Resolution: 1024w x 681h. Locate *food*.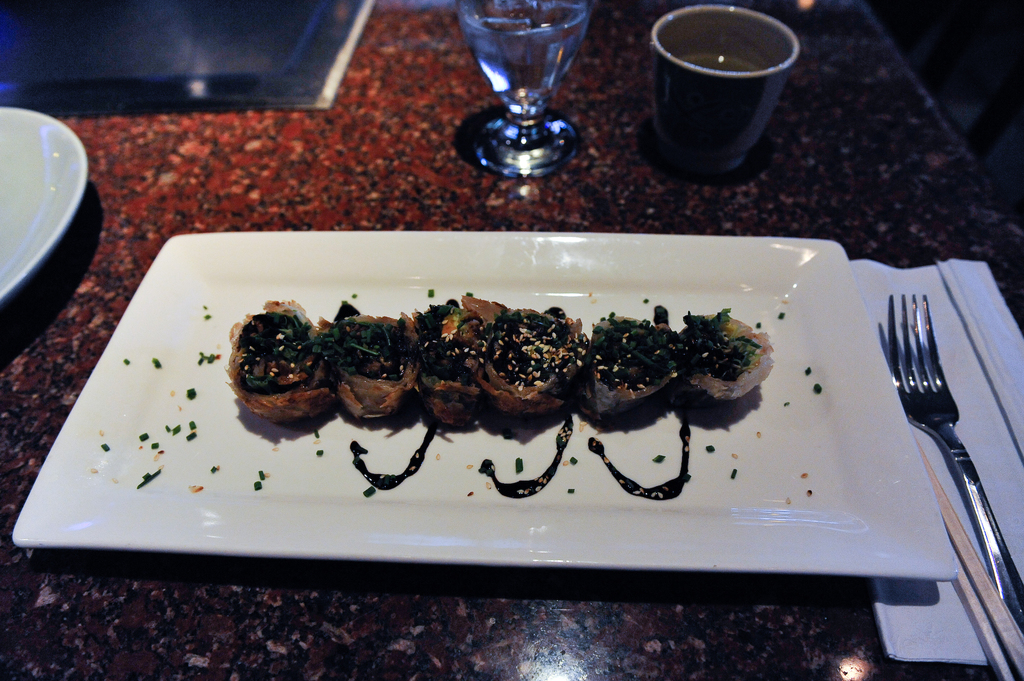
[212, 466, 218, 470].
